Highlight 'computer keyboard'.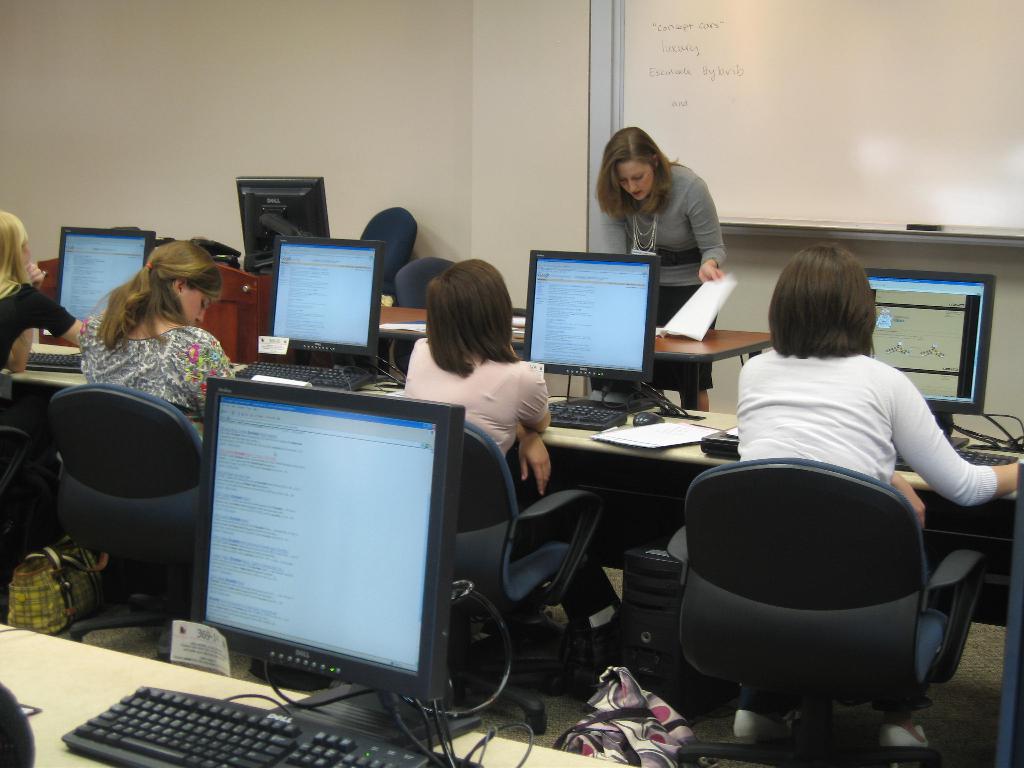
Highlighted region: 545:397:627:430.
